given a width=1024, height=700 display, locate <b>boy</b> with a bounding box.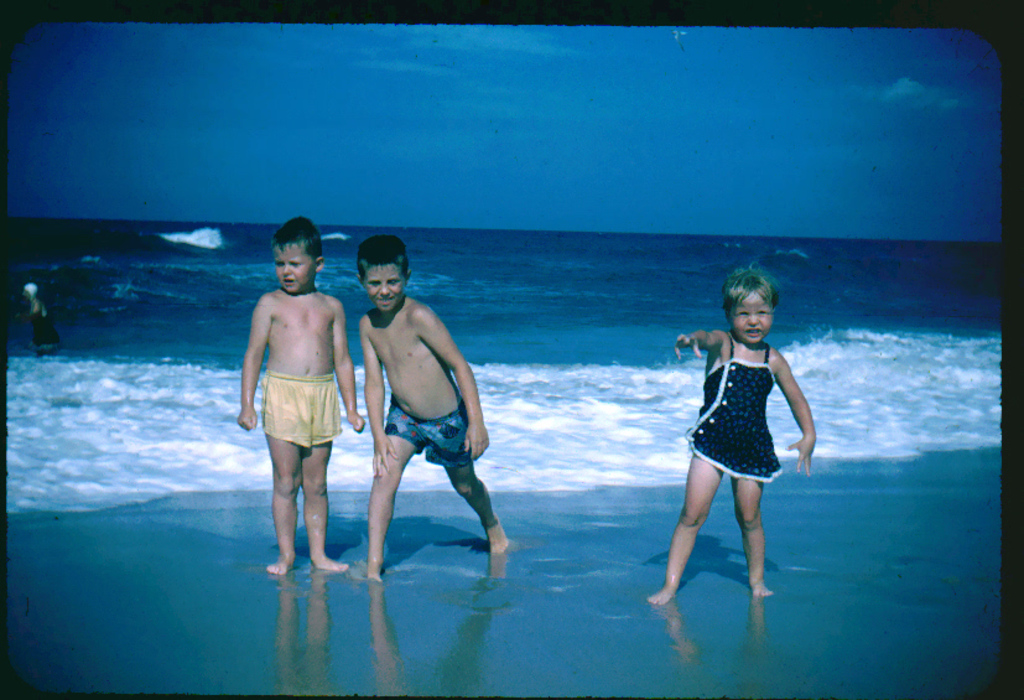
Located: region(220, 219, 355, 581).
